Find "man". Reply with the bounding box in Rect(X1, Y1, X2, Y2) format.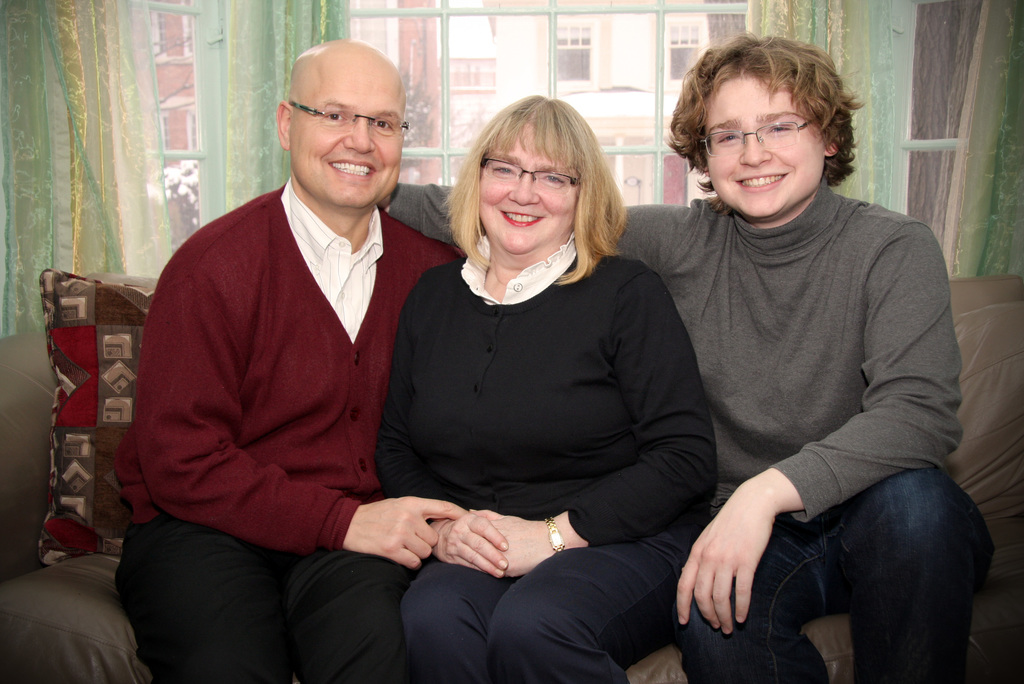
Rect(125, 36, 471, 673).
